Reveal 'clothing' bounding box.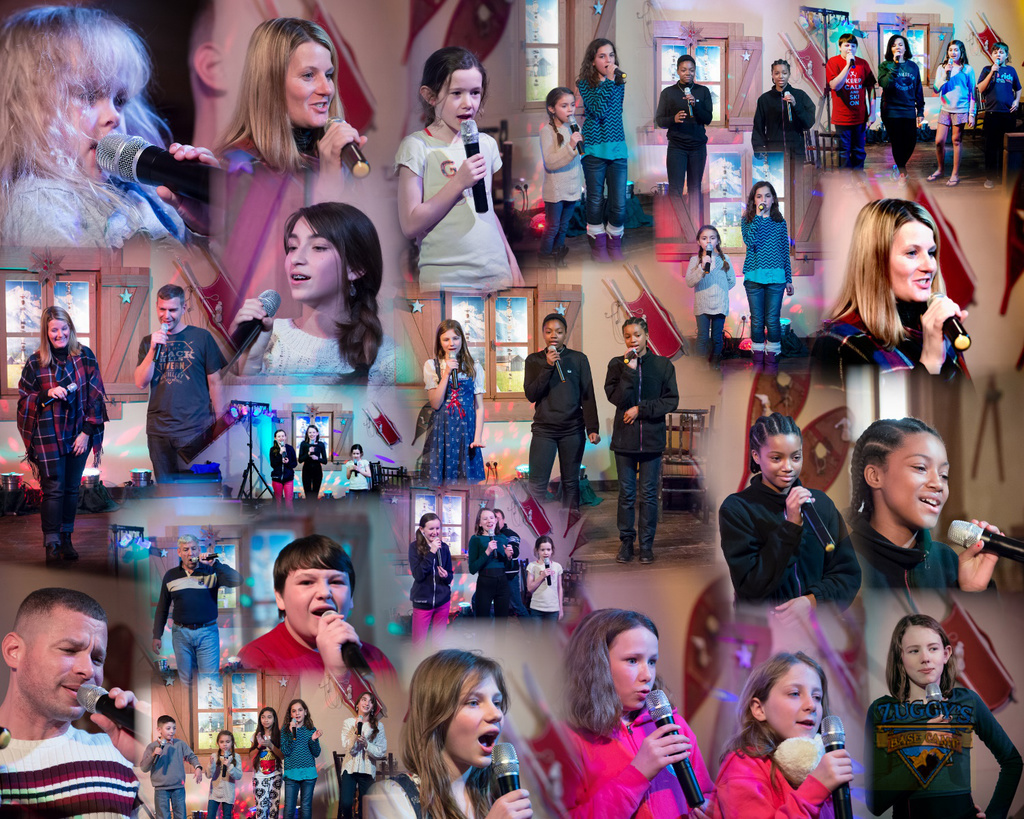
Revealed: select_region(535, 124, 597, 255).
